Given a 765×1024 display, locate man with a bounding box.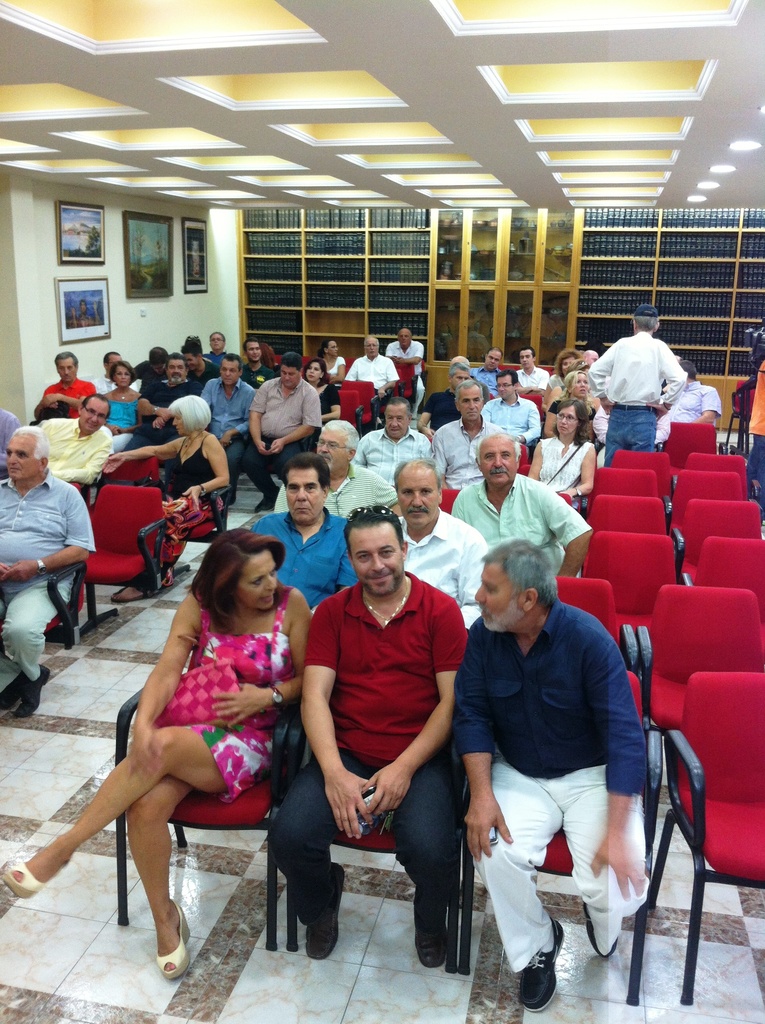
Located: (199, 333, 239, 373).
